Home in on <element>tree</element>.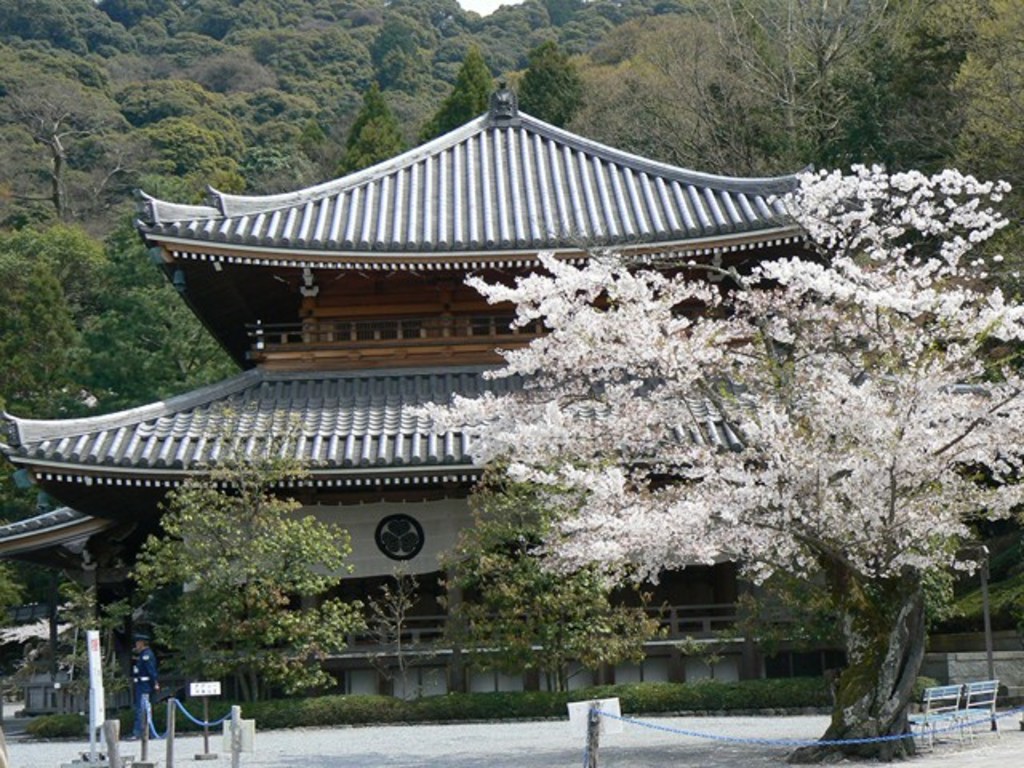
Homed in at {"x1": 414, "y1": 162, "x2": 1022, "y2": 762}.
